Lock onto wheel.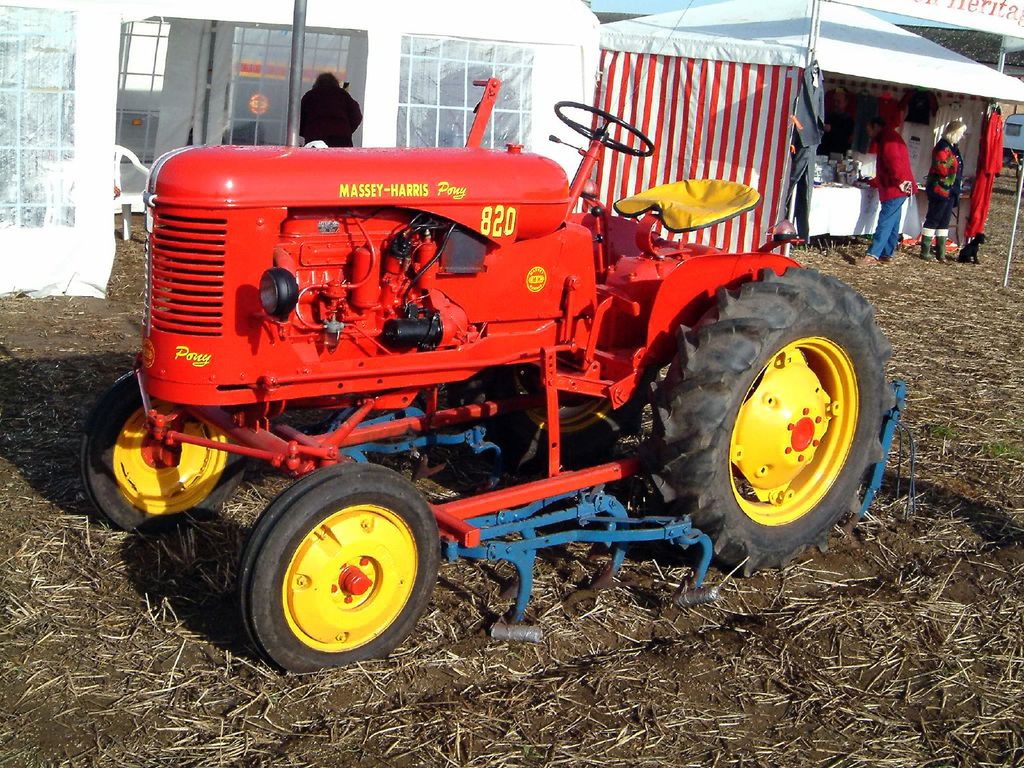
Locked: left=477, top=364, right=657, bottom=474.
